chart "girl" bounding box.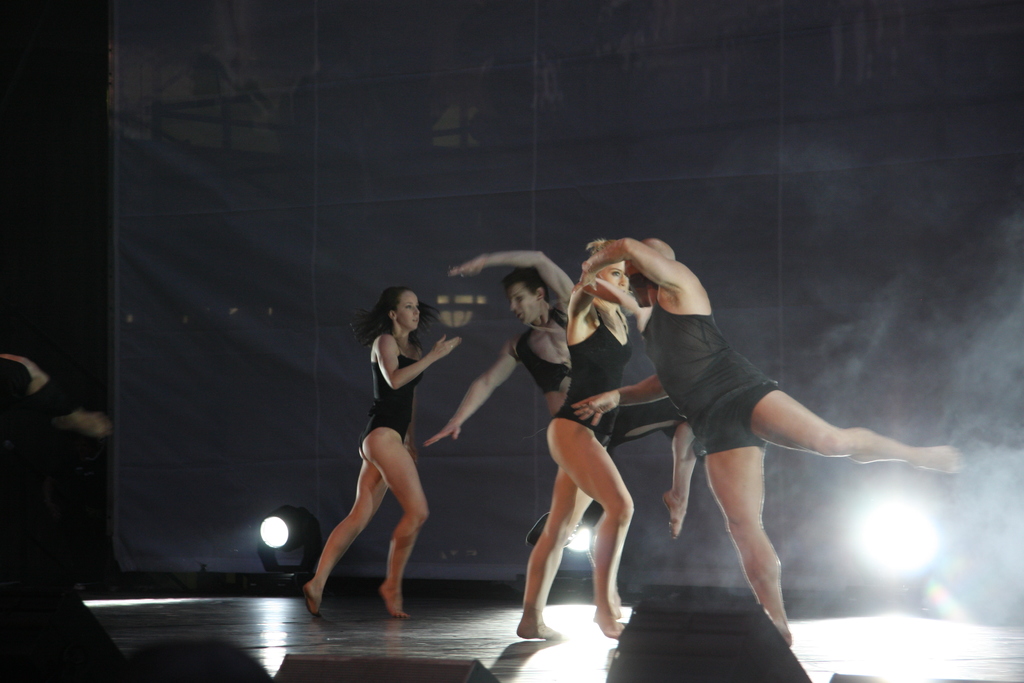
Charted: 303,285,461,616.
